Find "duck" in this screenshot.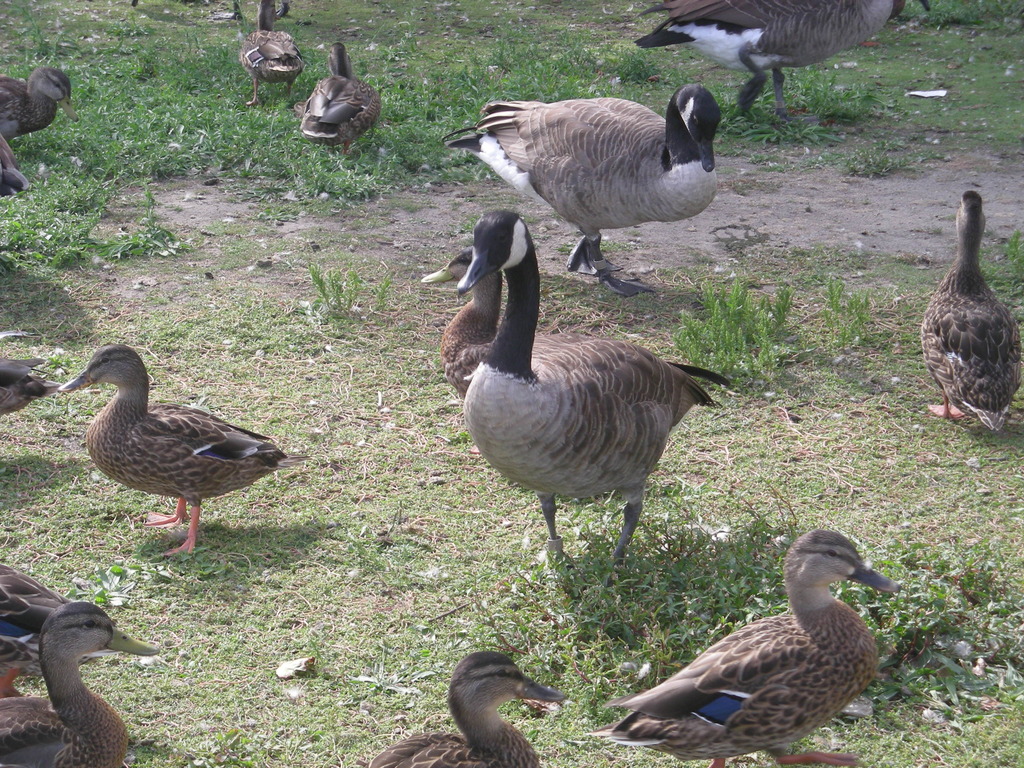
The bounding box for "duck" is [left=0, top=561, right=81, bottom=678].
